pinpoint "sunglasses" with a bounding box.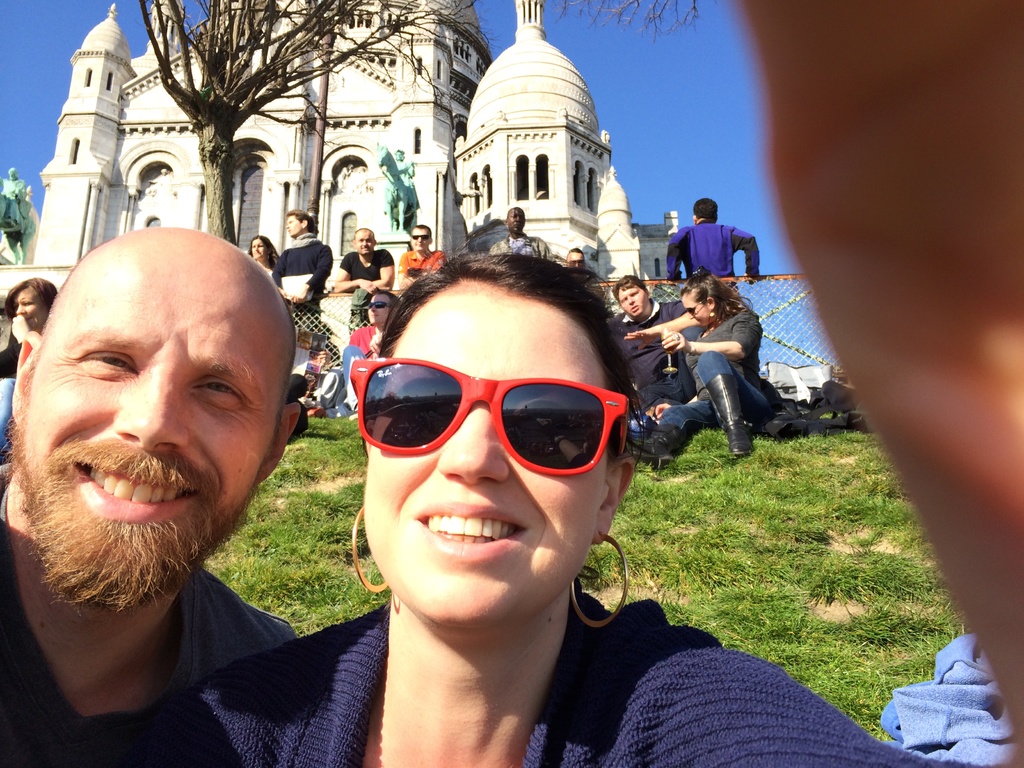
[370, 302, 391, 308].
